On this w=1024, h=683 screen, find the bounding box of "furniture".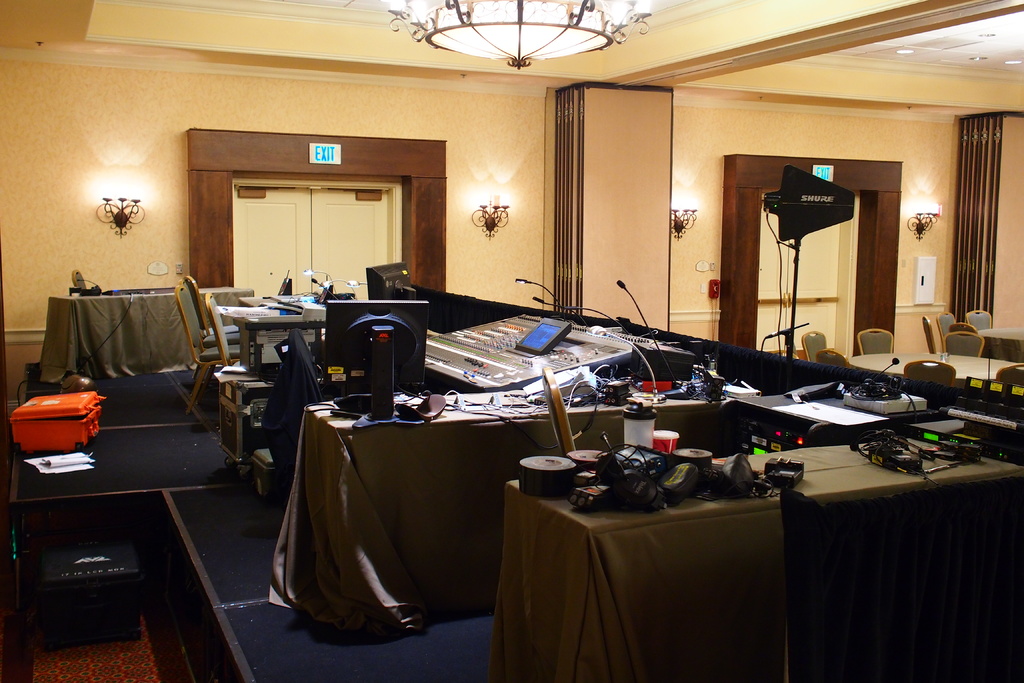
Bounding box: box=[781, 485, 1023, 682].
